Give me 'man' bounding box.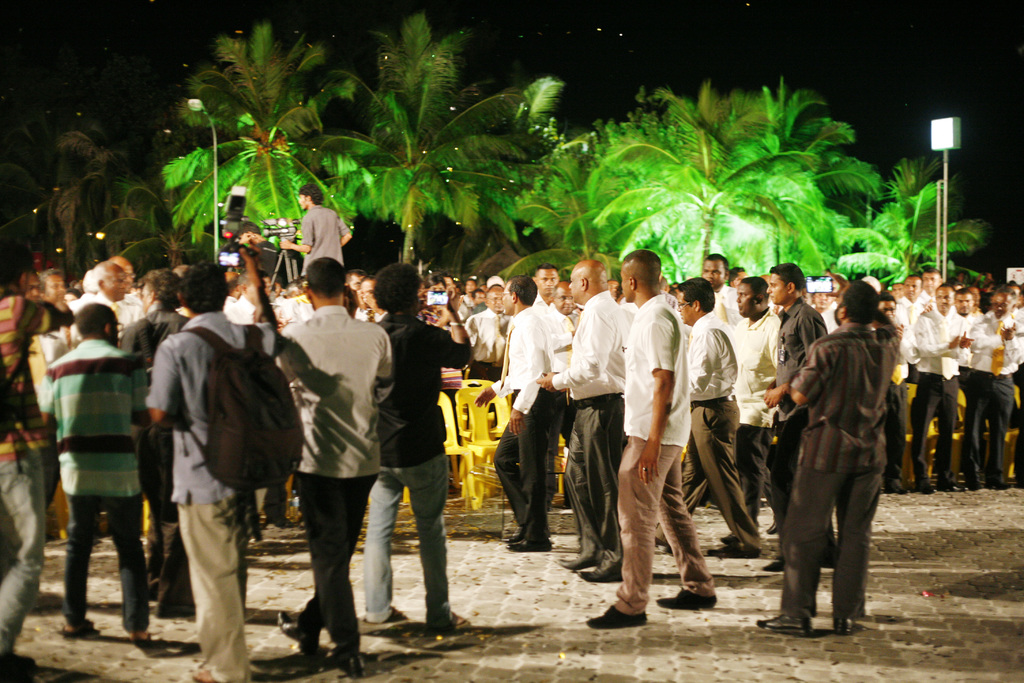
rect(41, 259, 68, 304).
